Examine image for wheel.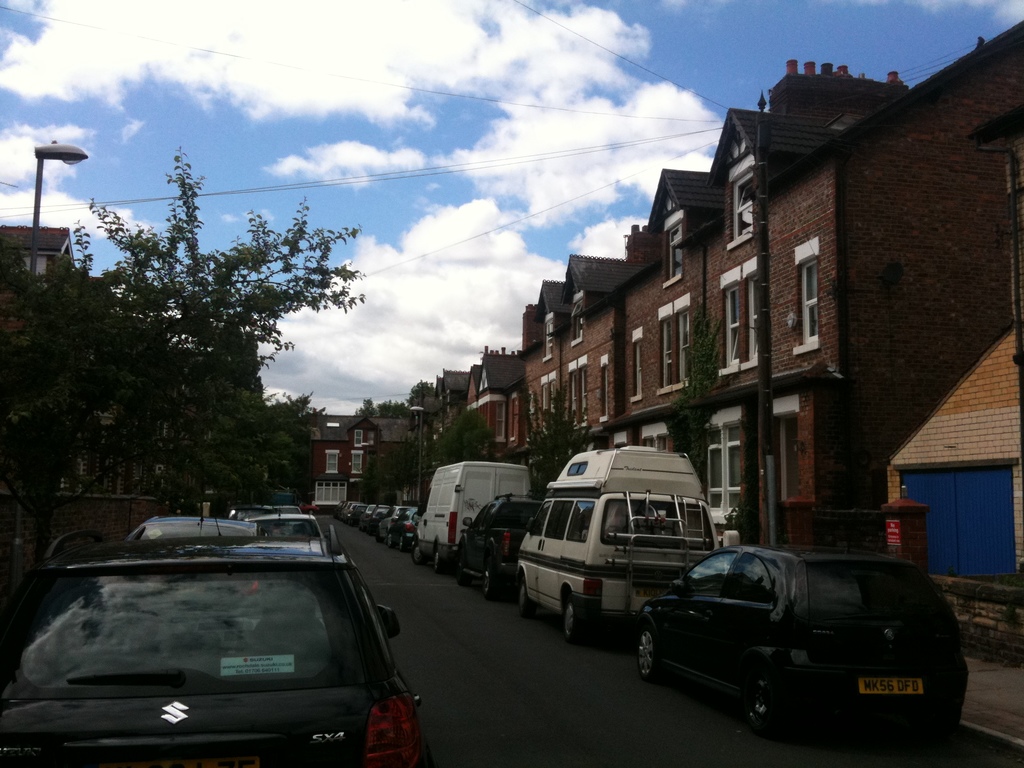
Examination result: (left=520, top=580, right=540, bottom=616).
